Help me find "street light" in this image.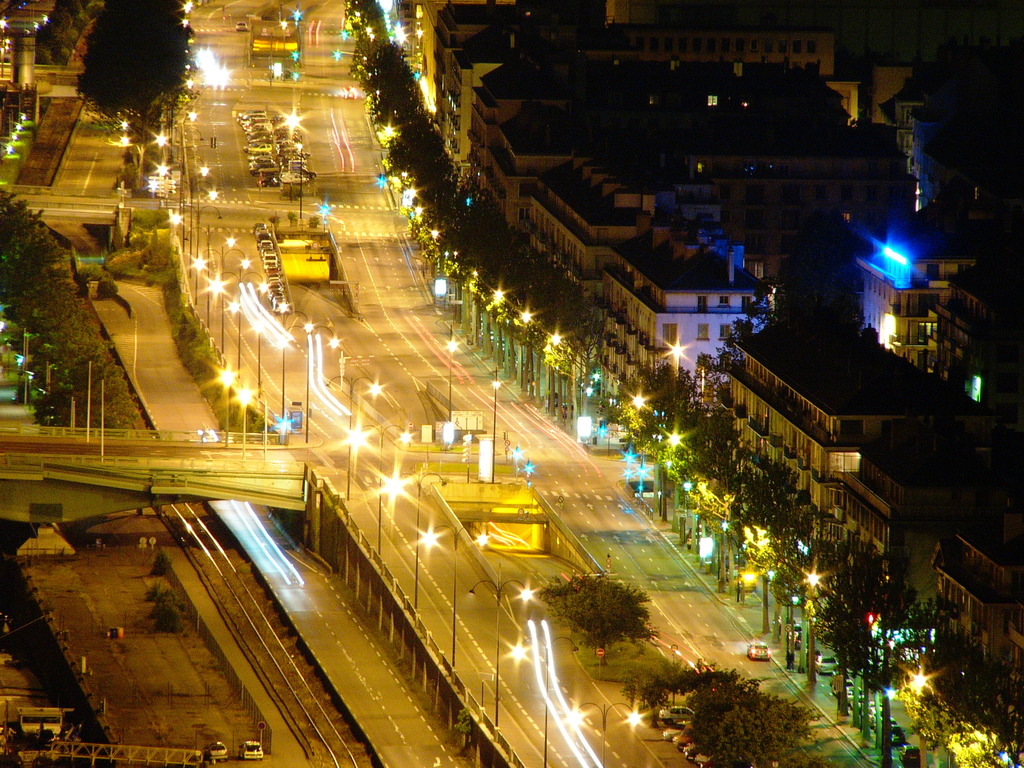
Found it: <bbox>440, 326, 461, 447</bbox>.
